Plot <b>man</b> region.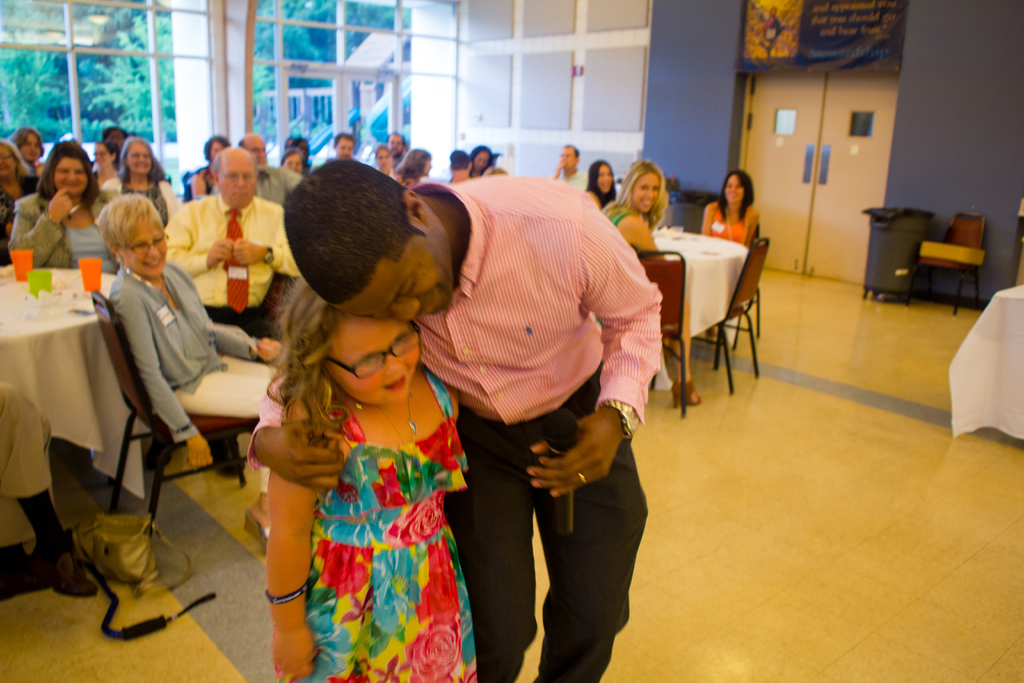
Plotted at x1=284, y1=173, x2=653, y2=682.
